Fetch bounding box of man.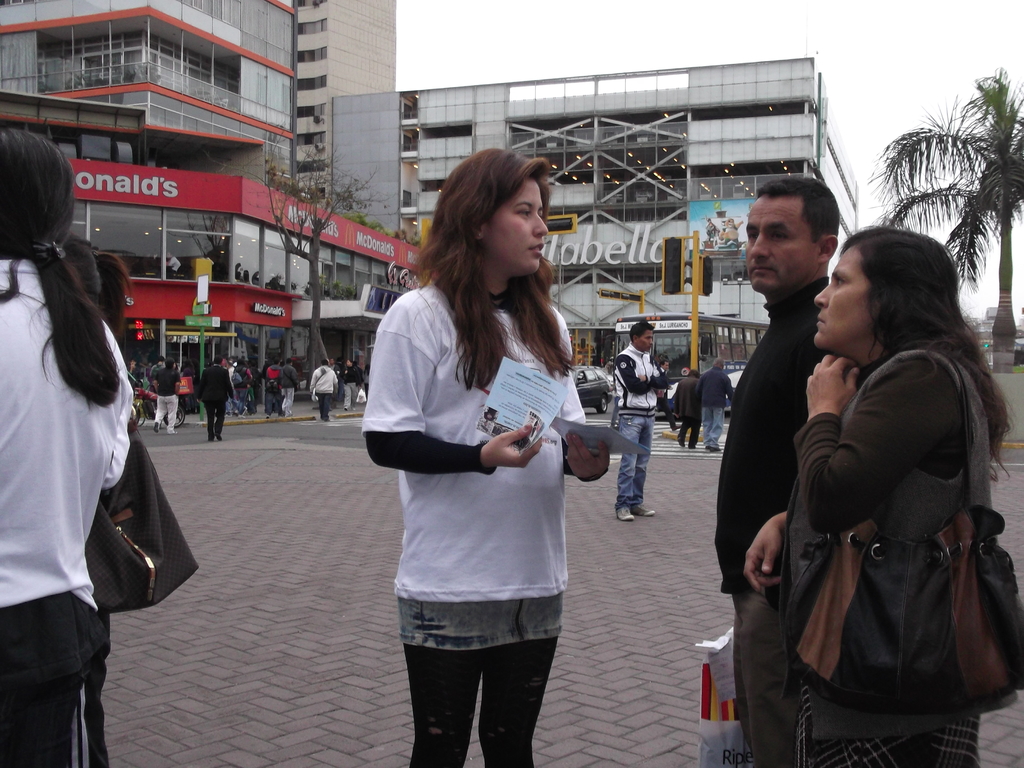
Bbox: locate(262, 359, 282, 422).
